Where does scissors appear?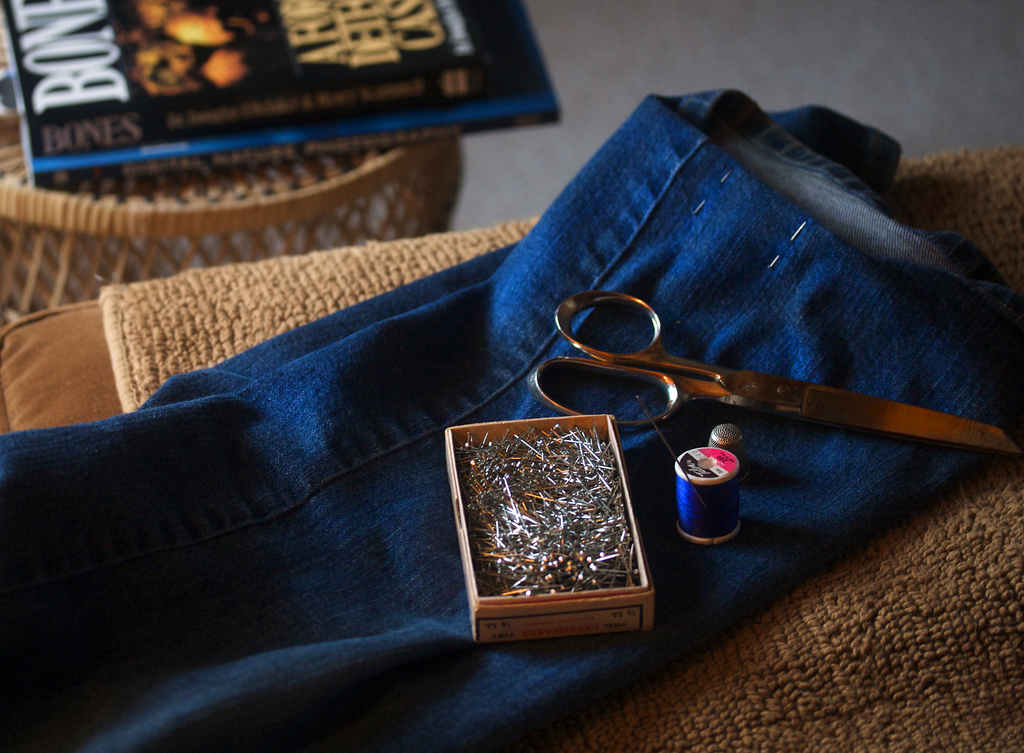
Appears at 527, 285, 1023, 463.
